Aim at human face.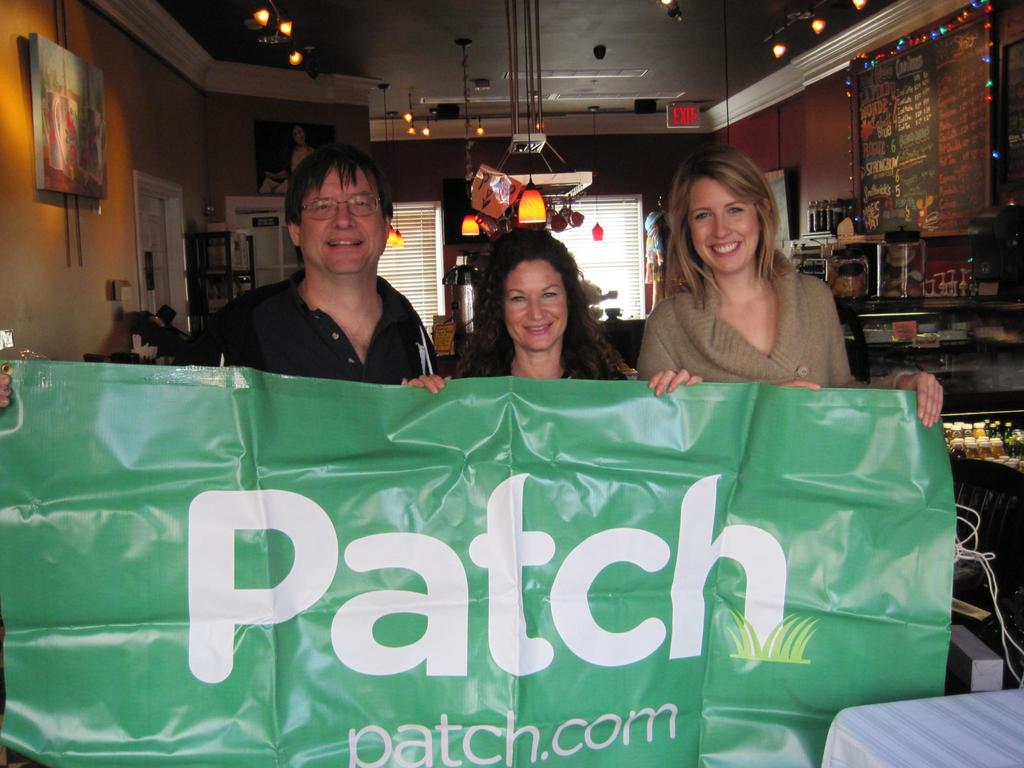
Aimed at [left=500, top=259, right=567, bottom=351].
